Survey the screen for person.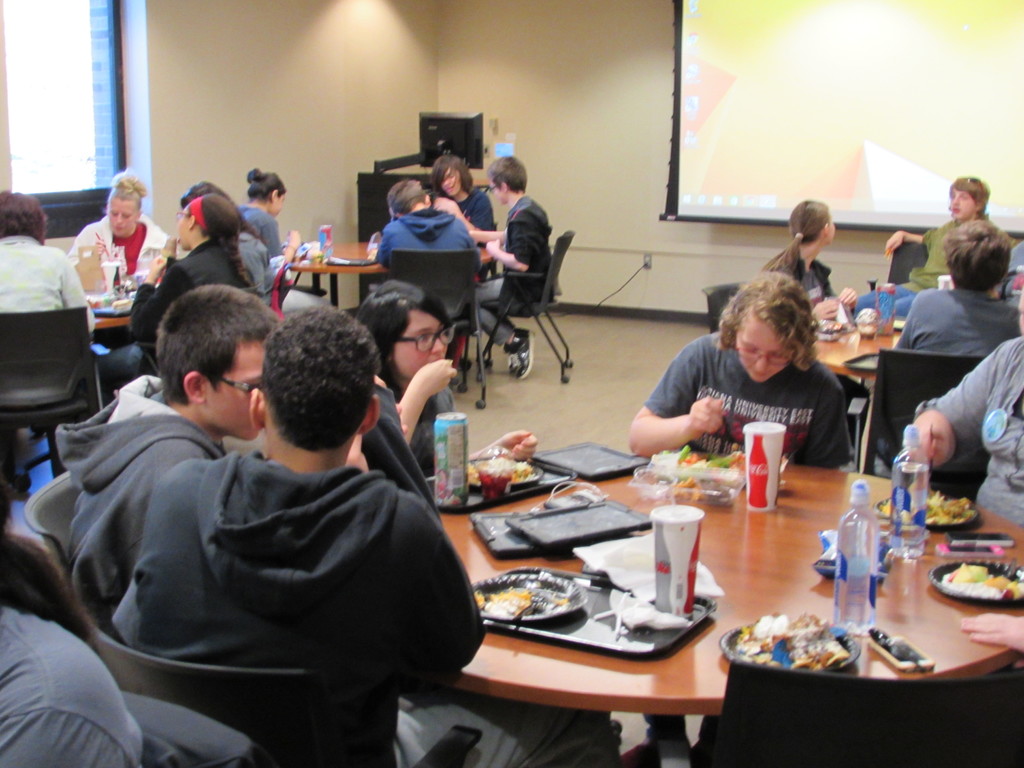
Survey found: box(476, 151, 557, 376).
